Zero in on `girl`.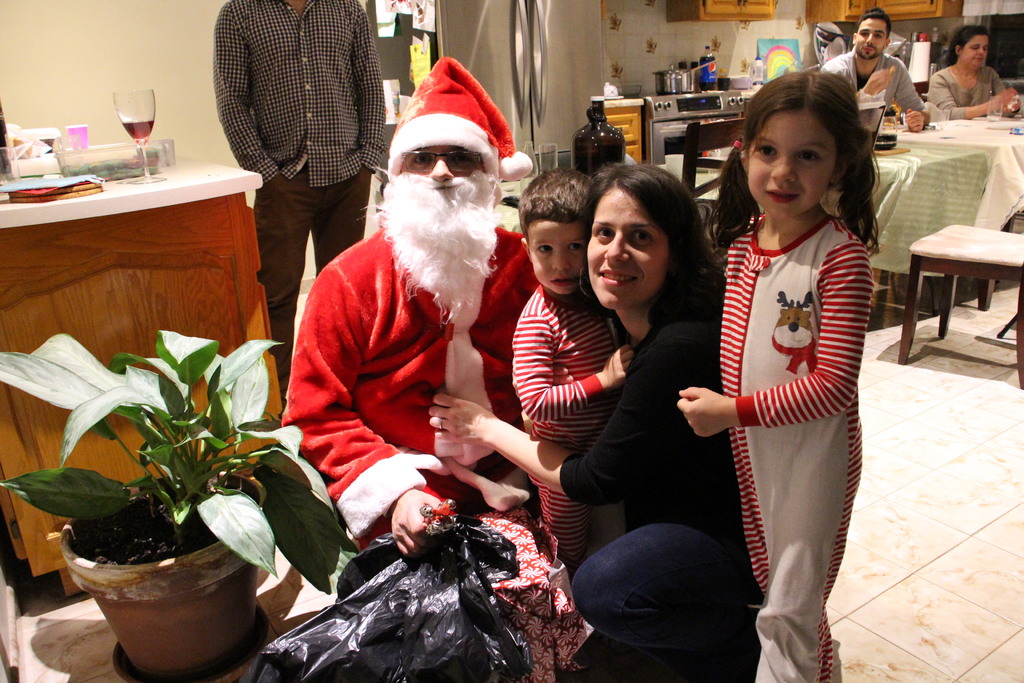
Zeroed in: <region>678, 73, 888, 682</region>.
